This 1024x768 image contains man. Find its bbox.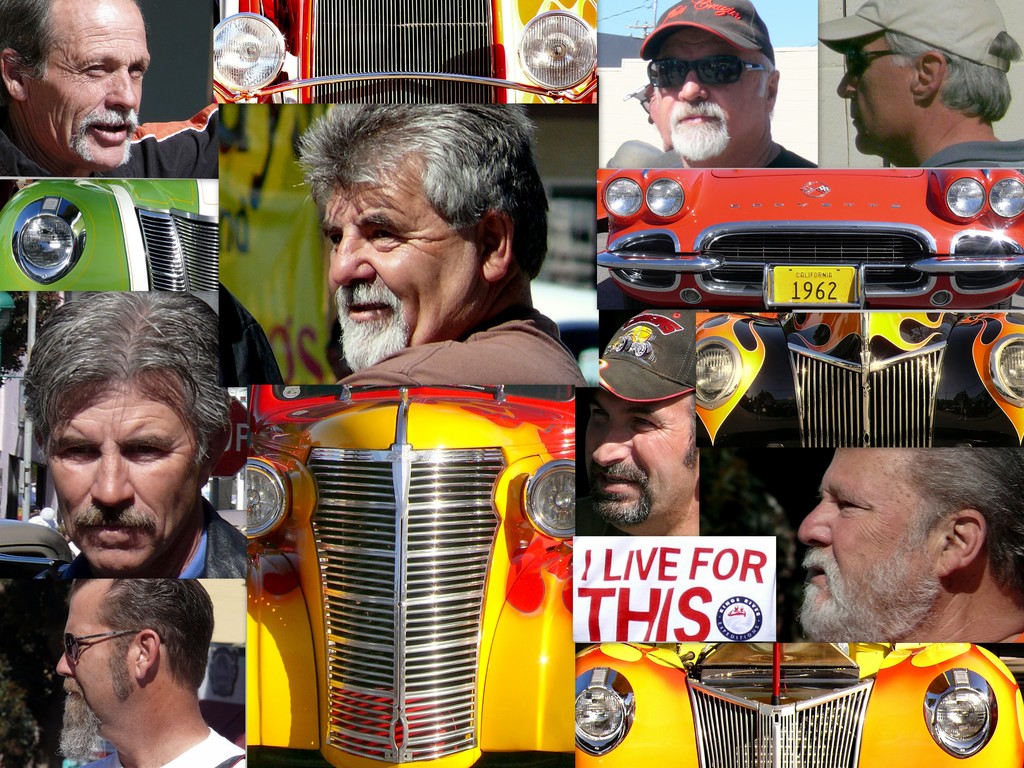
left=17, top=292, right=247, bottom=578.
